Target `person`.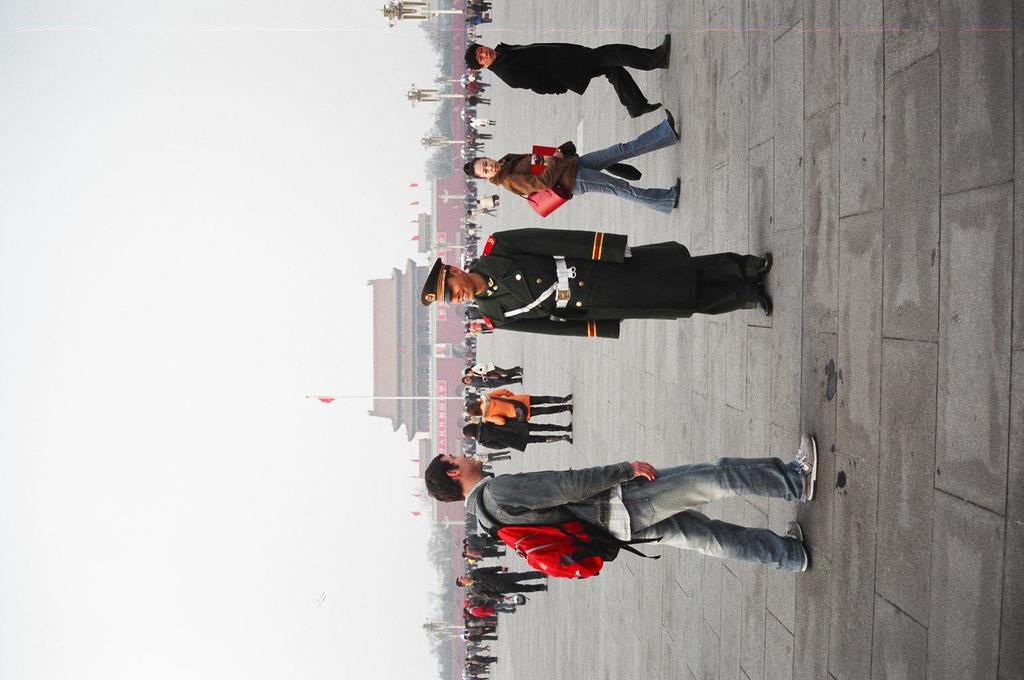
Target region: [463,108,695,214].
